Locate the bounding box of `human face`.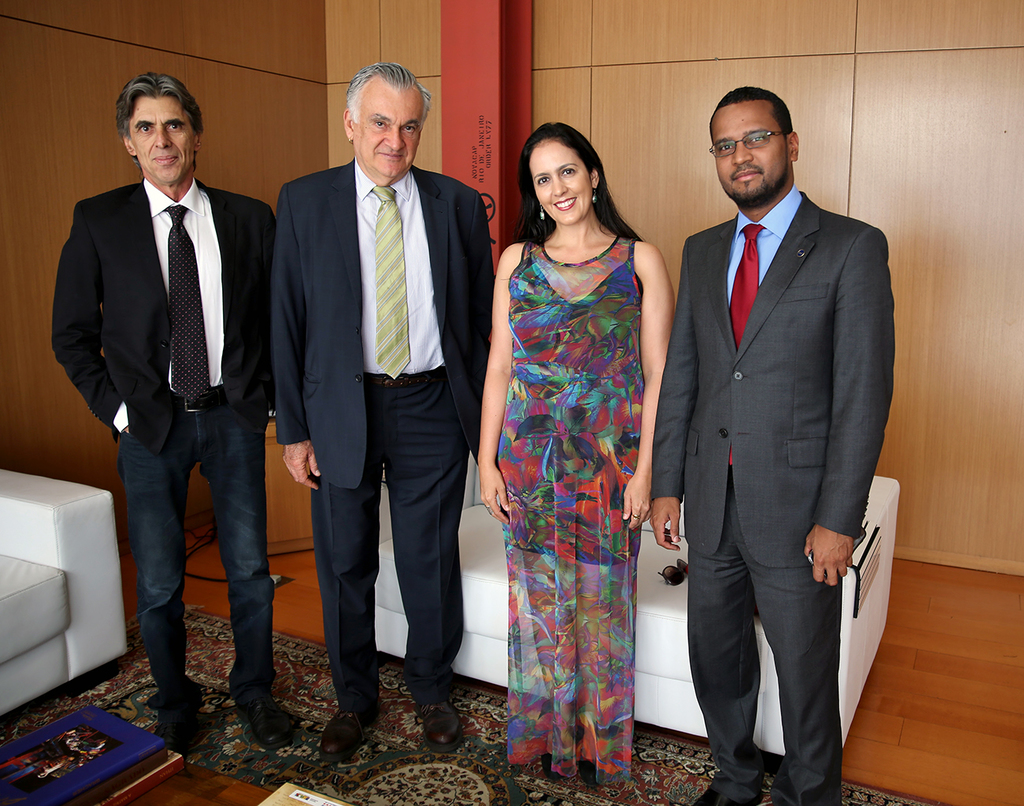
Bounding box: crop(717, 106, 785, 198).
